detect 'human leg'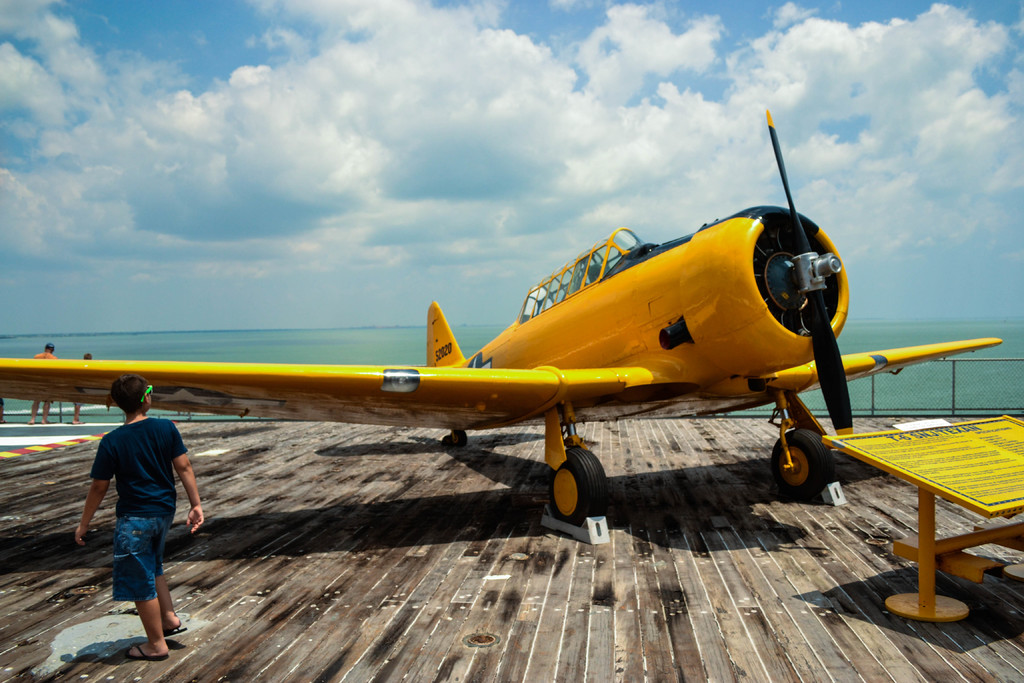
110, 514, 180, 663
